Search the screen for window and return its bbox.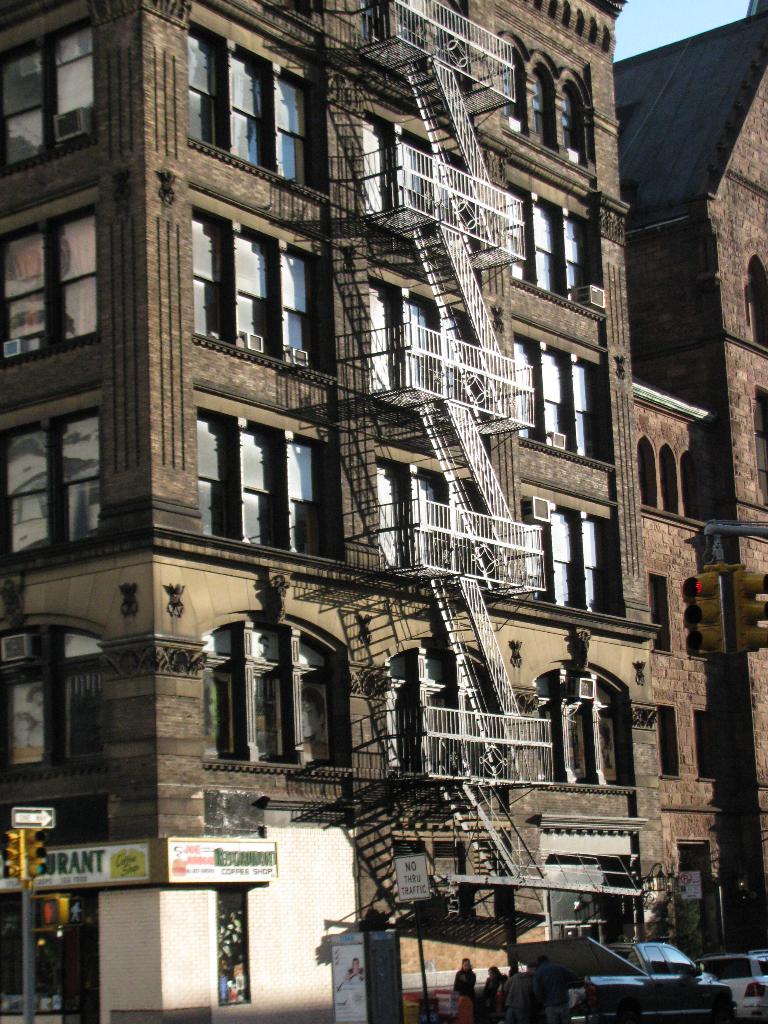
Found: {"left": 396, "top": 638, "right": 502, "bottom": 769}.
